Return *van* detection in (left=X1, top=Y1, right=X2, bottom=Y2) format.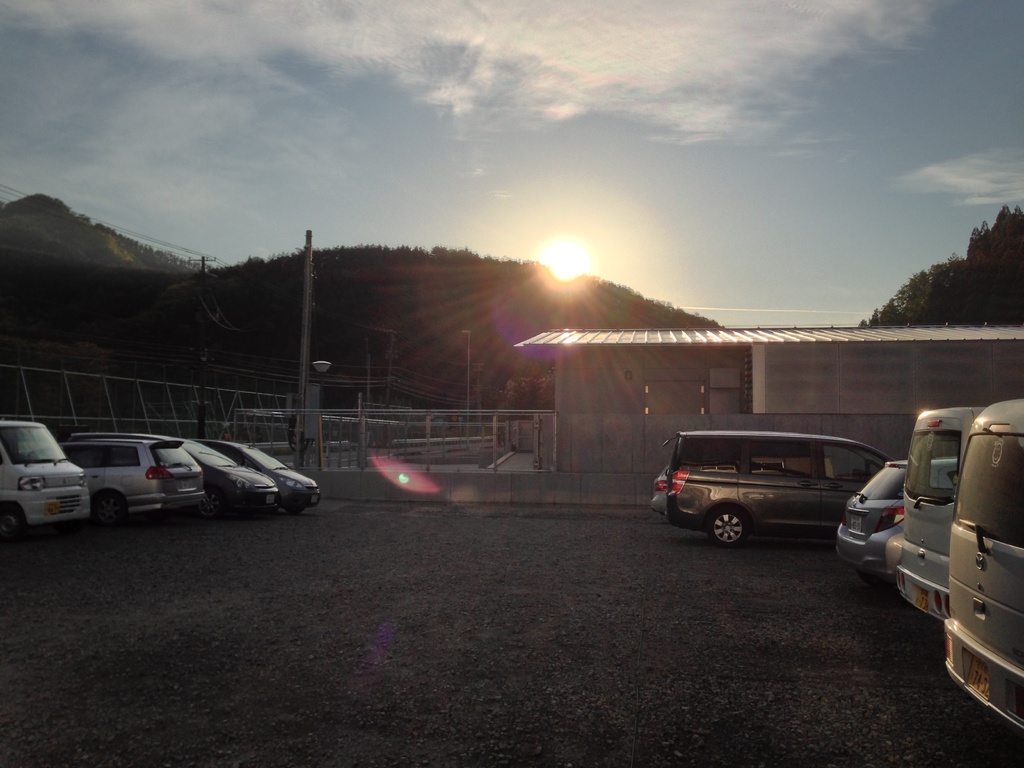
(left=943, top=394, right=1023, bottom=742).
